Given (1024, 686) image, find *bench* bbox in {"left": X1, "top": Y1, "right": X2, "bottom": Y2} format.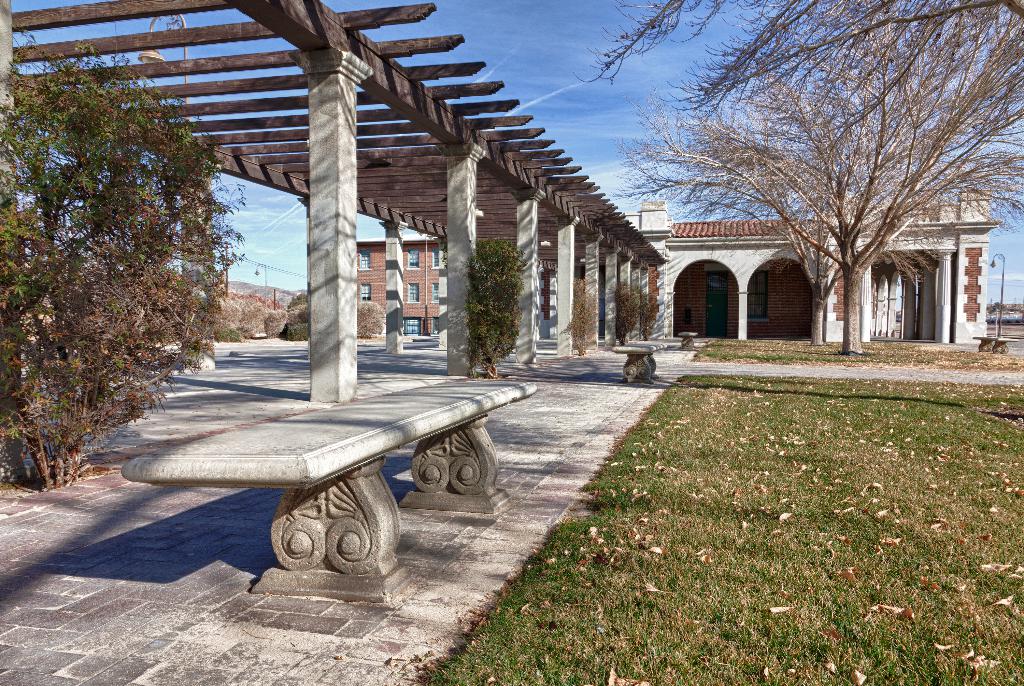
{"left": 102, "top": 348, "right": 504, "bottom": 600}.
